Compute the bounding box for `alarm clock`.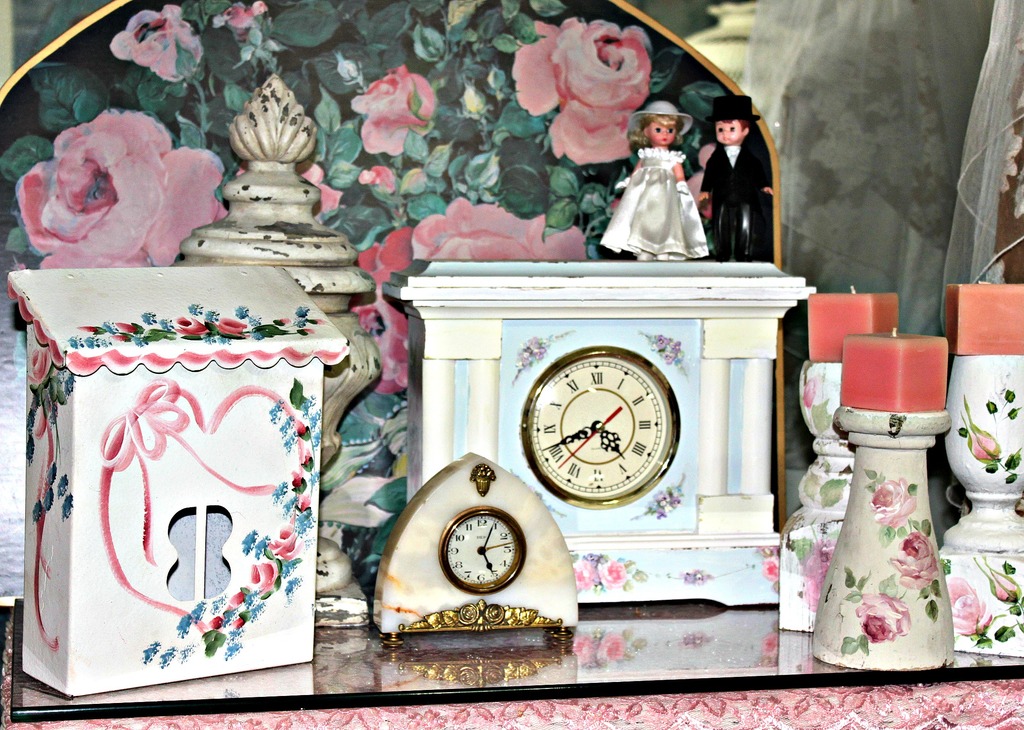
select_region(368, 449, 579, 642).
